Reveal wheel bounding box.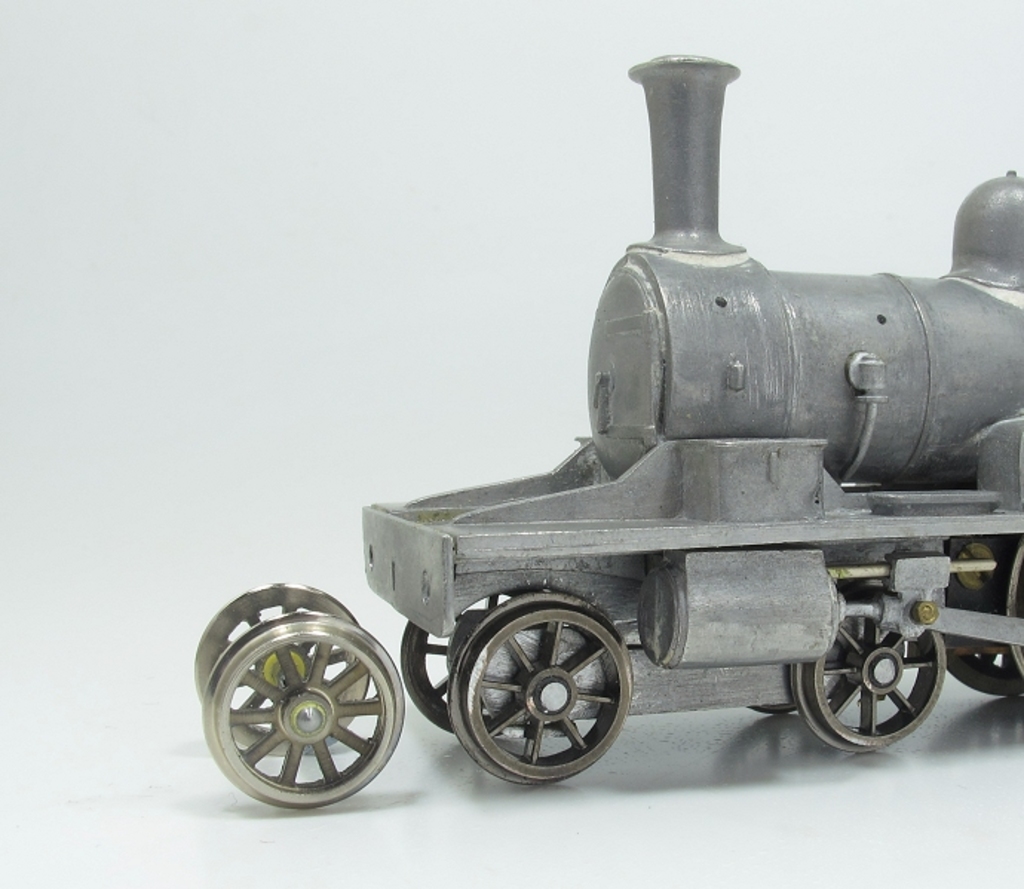
Revealed: detection(1002, 545, 1023, 669).
